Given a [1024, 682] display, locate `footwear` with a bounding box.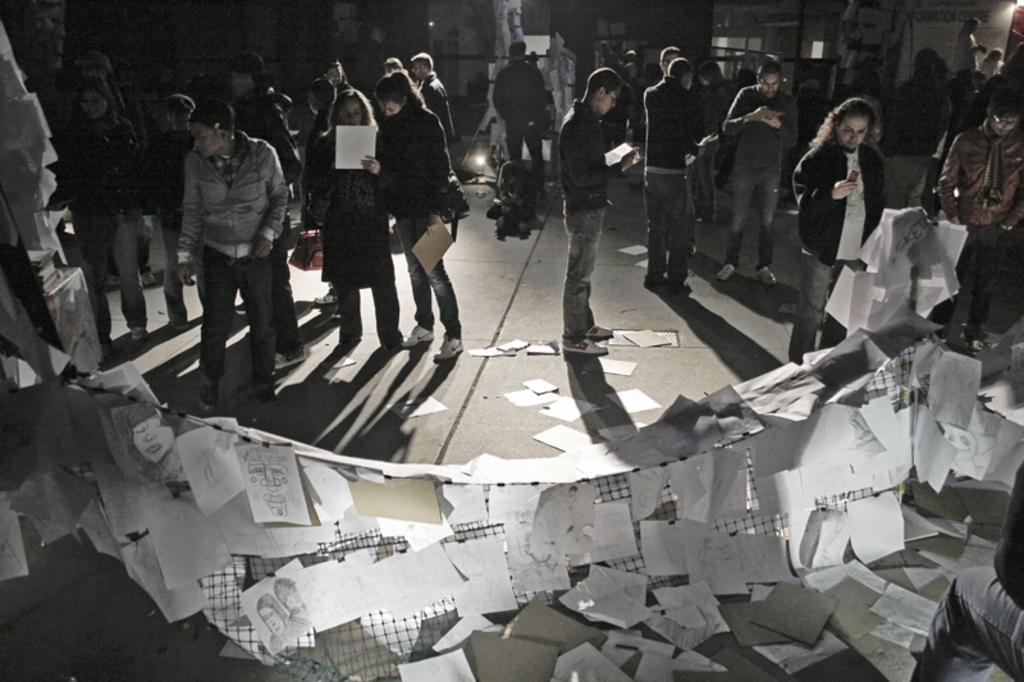
Located: <bbox>200, 383, 225, 412</bbox>.
